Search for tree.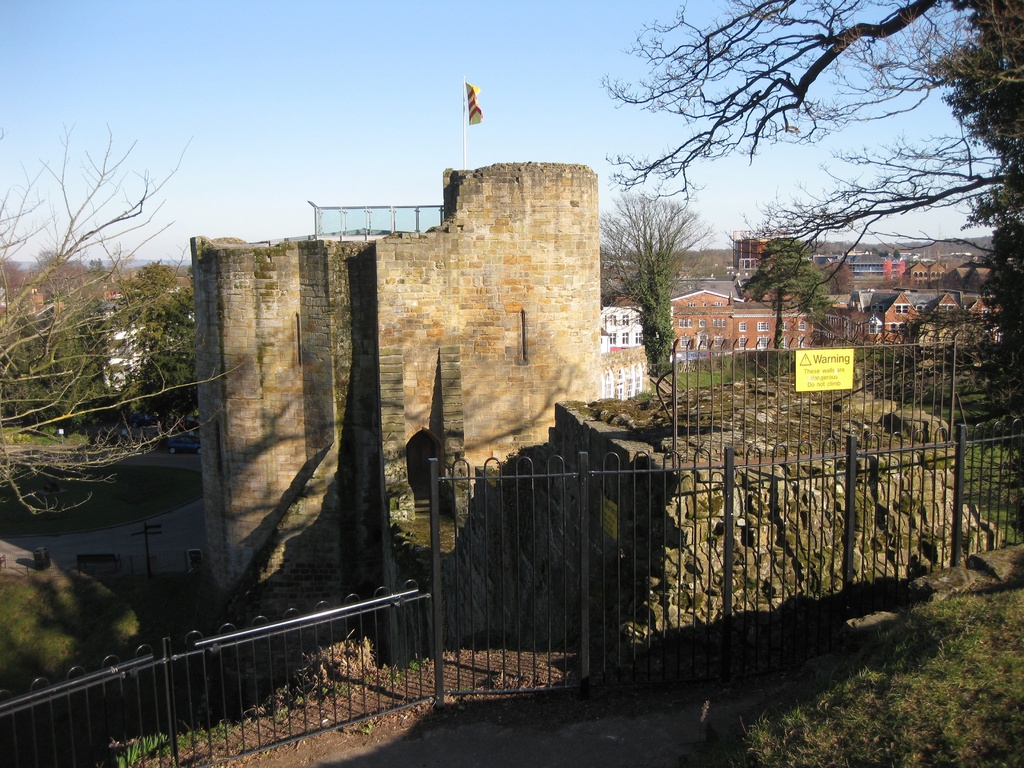
Found at (600,197,714,376).
